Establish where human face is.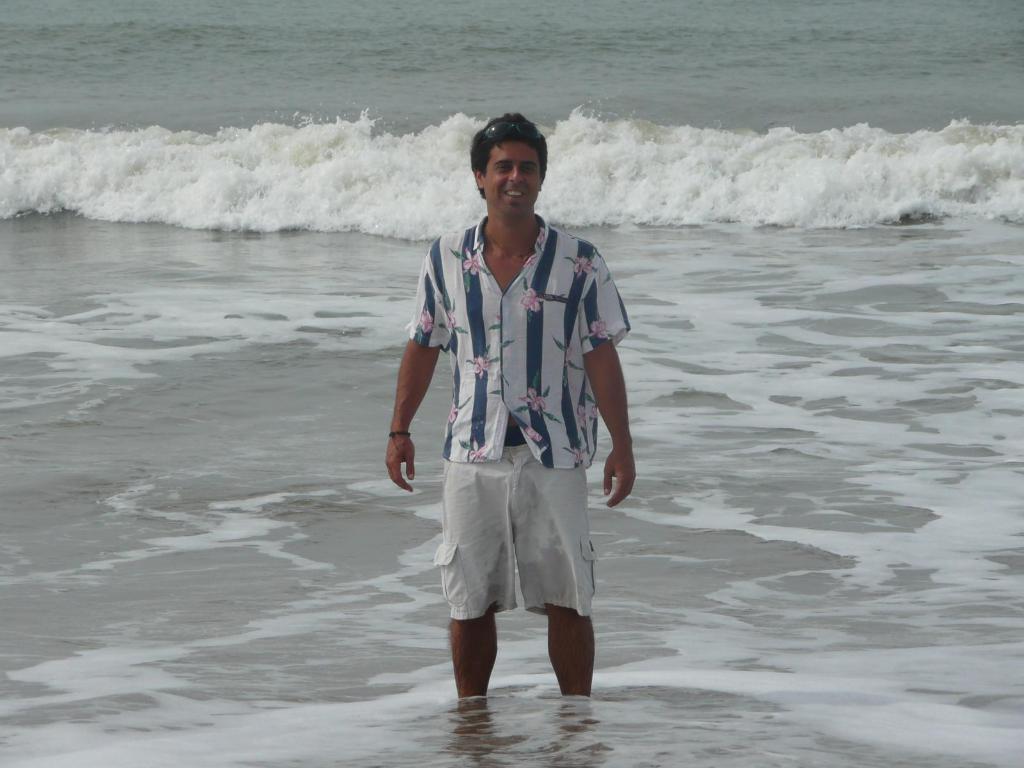
Established at bbox=[485, 144, 543, 214].
